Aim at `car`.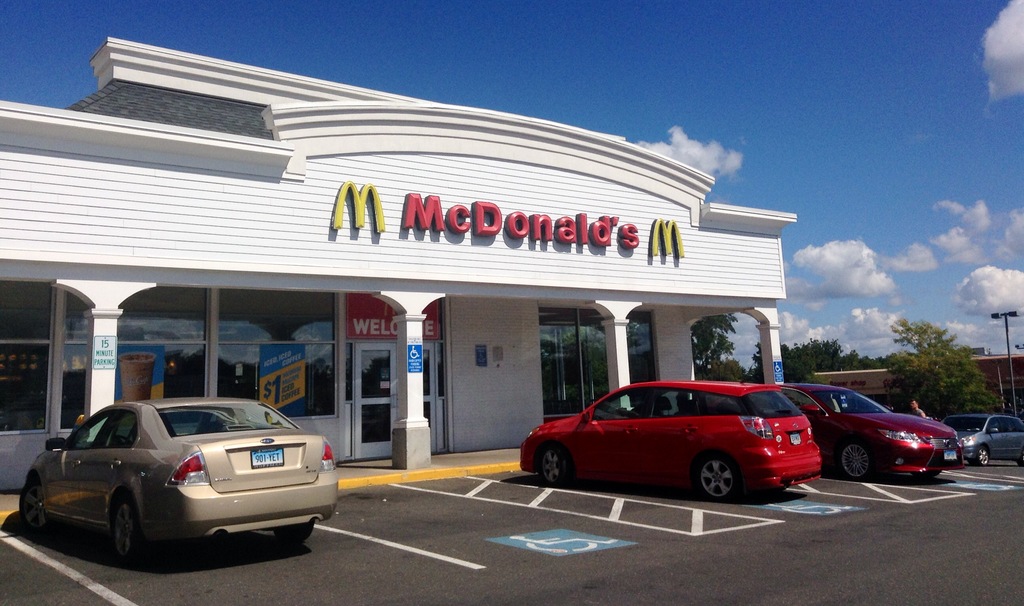
Aimed at Rect(943, 411, 1023, 465).
